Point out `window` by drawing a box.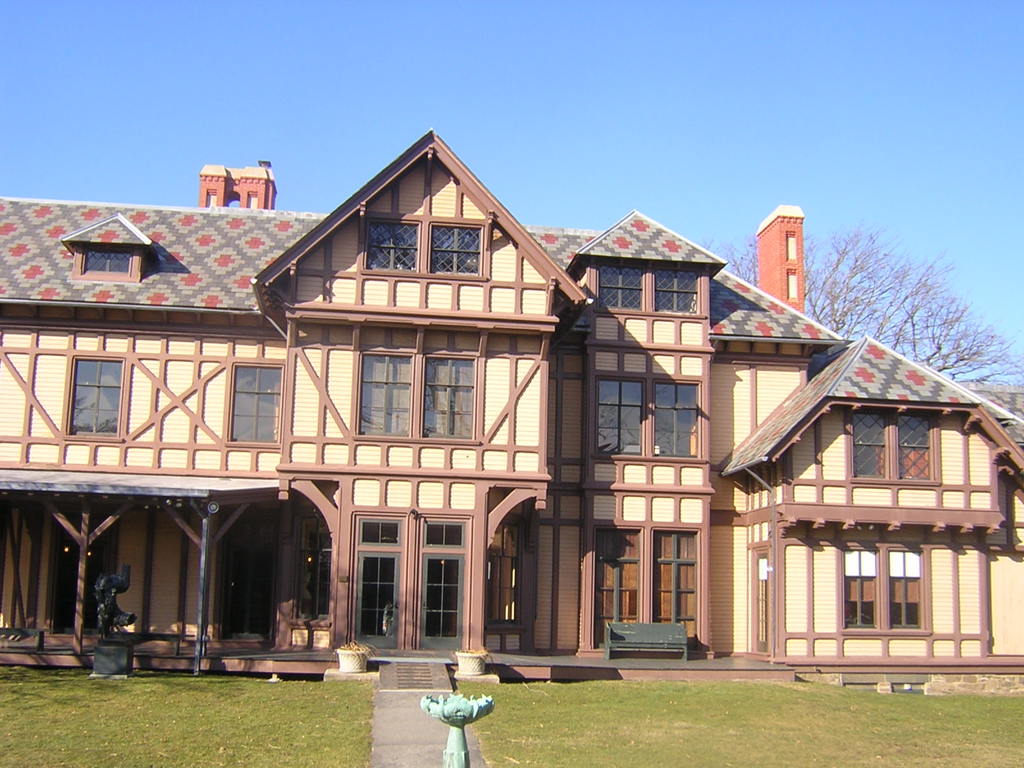
detection(230, 365, 278, 441).
